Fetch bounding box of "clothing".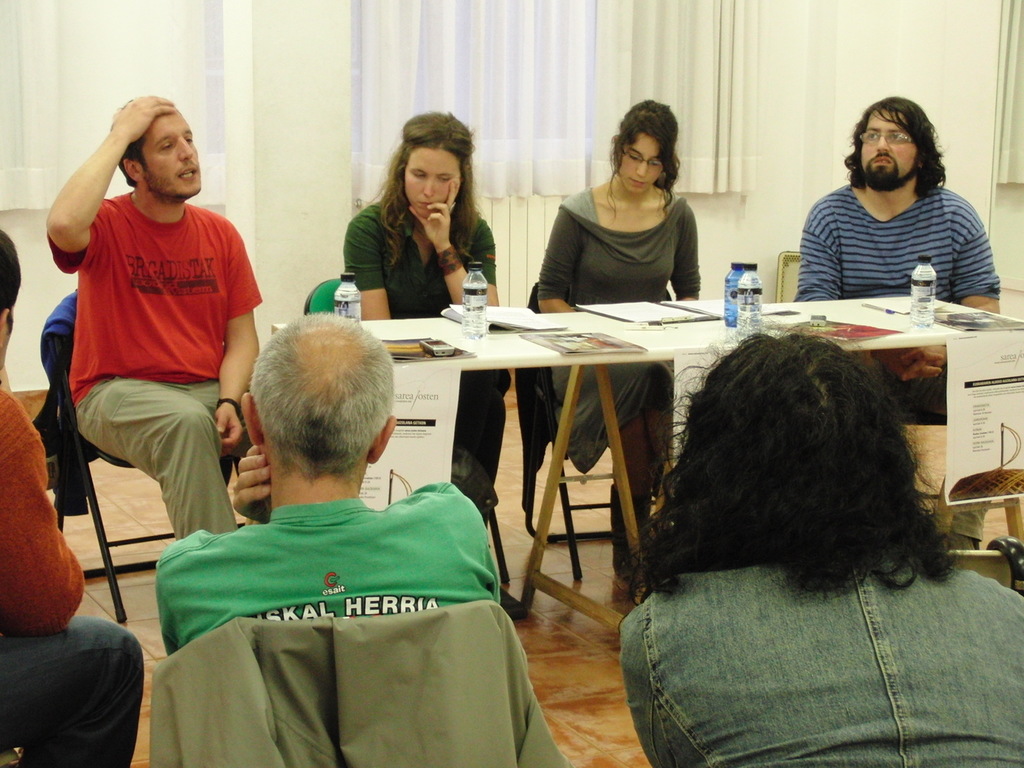
Bbox: region(341, 202, 512, 490).
